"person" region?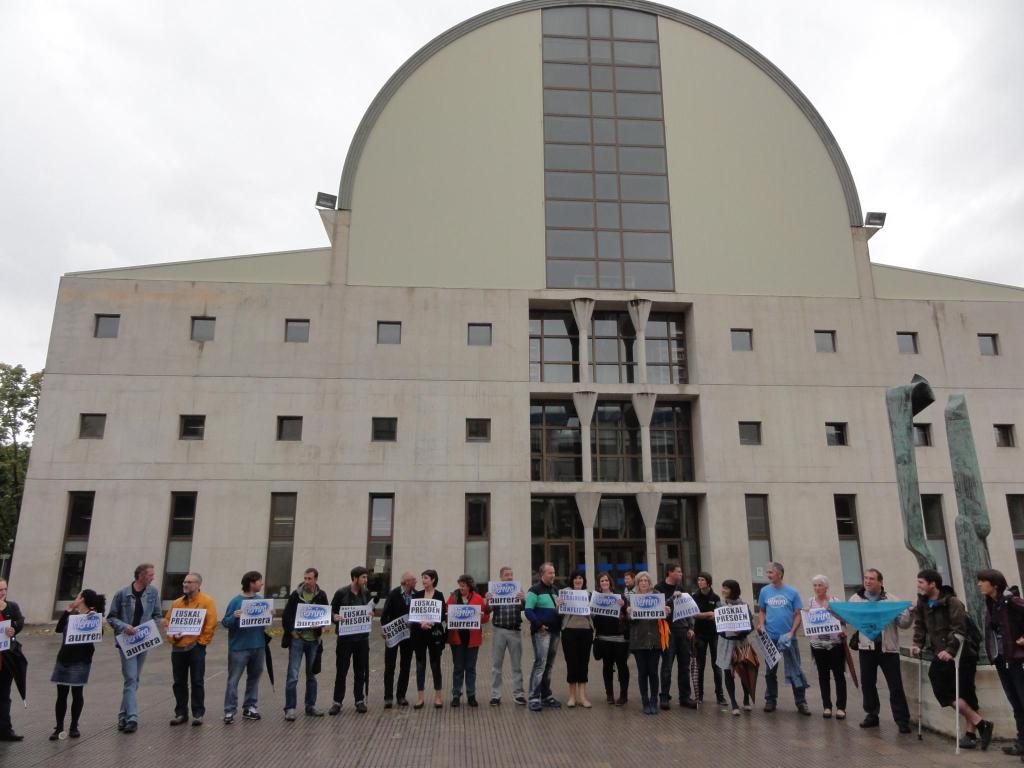
bbox(826, 566, 913, 734)
